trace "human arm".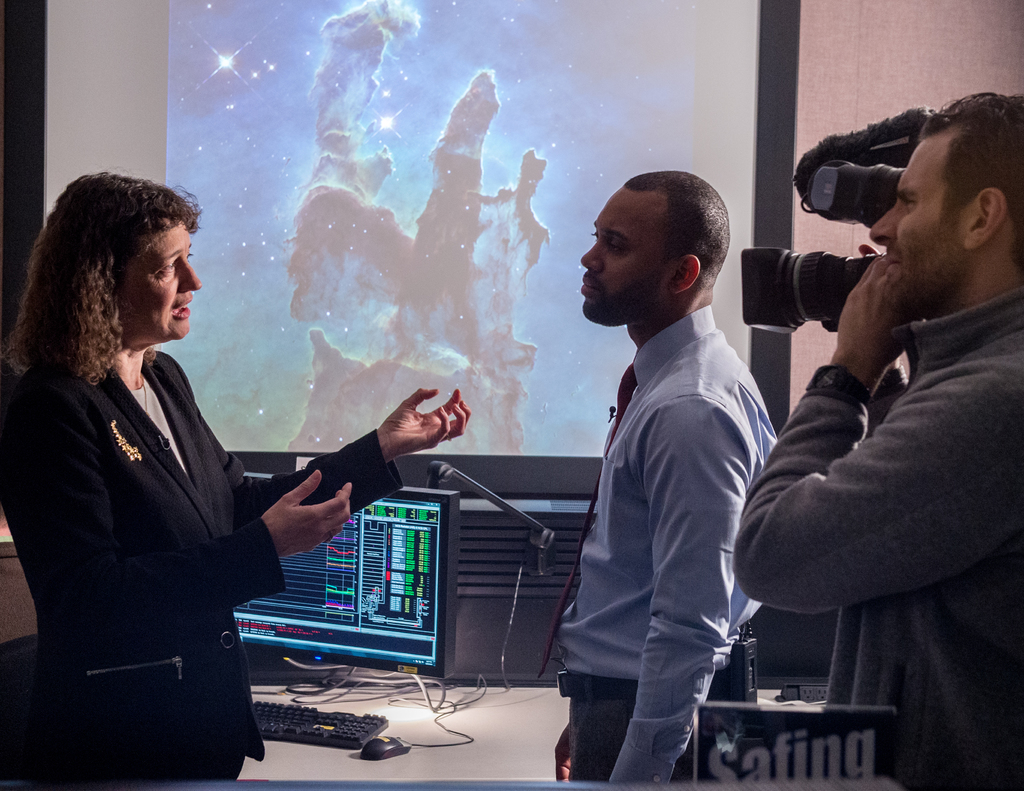
Traced to BBox(605, 401, 739, 788).
